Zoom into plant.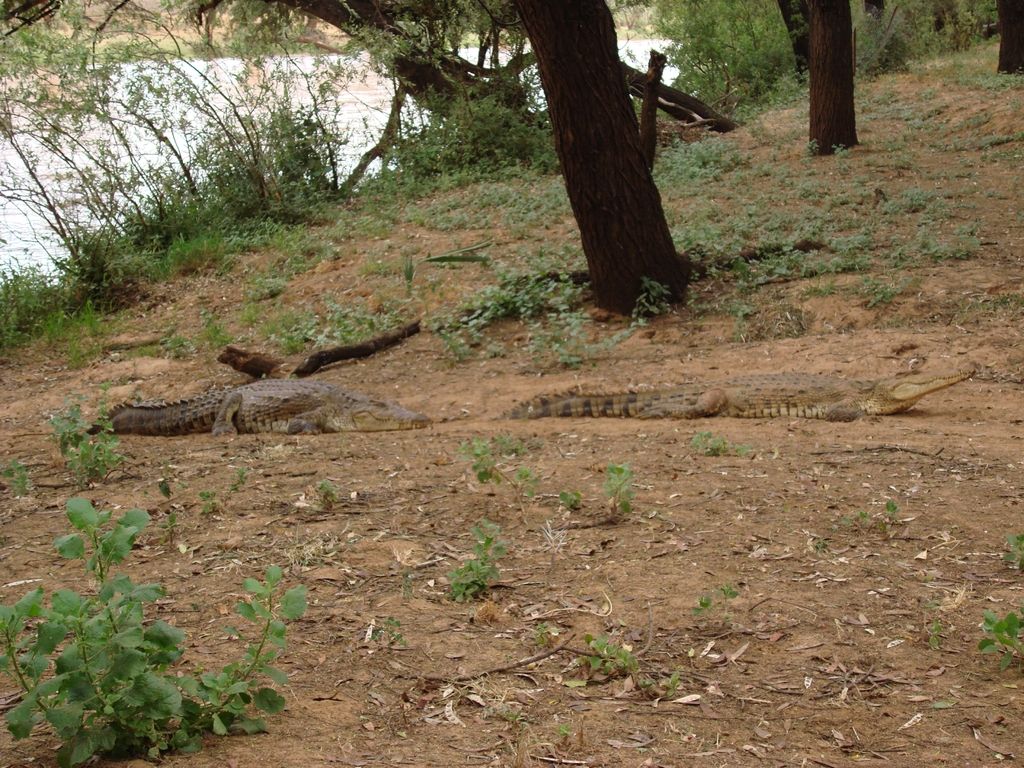
Zoom target: [x1=495, y1=705, x2=523, y2=739].
